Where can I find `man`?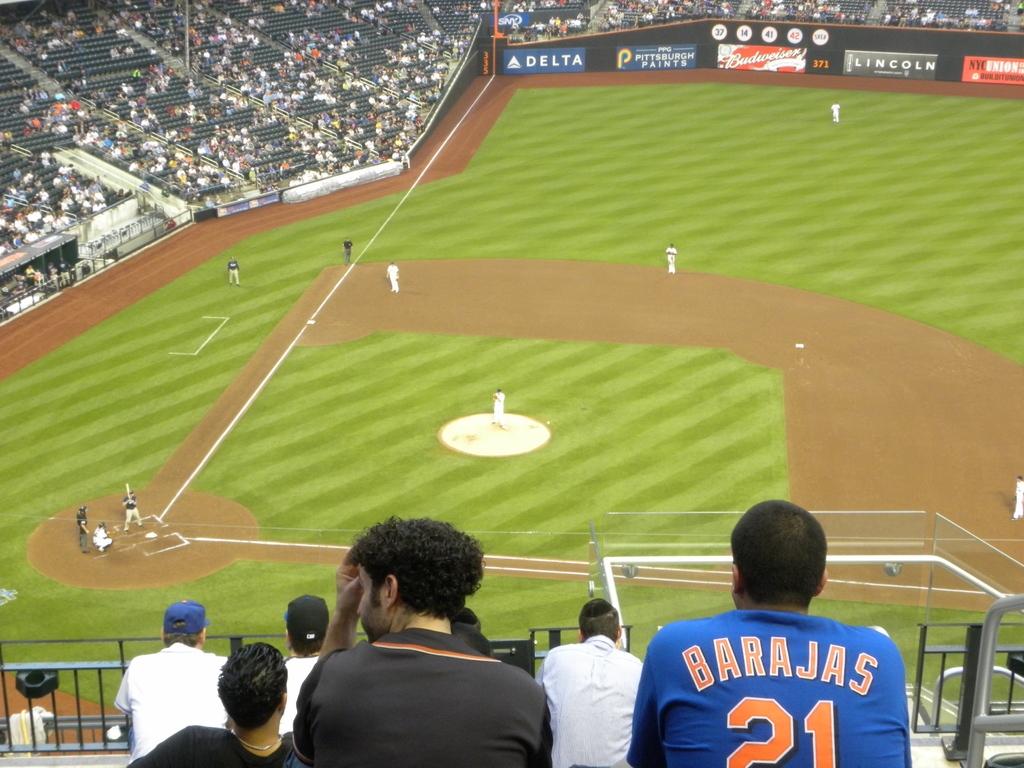
You can find it at crop(627, 498, 913, 767).
